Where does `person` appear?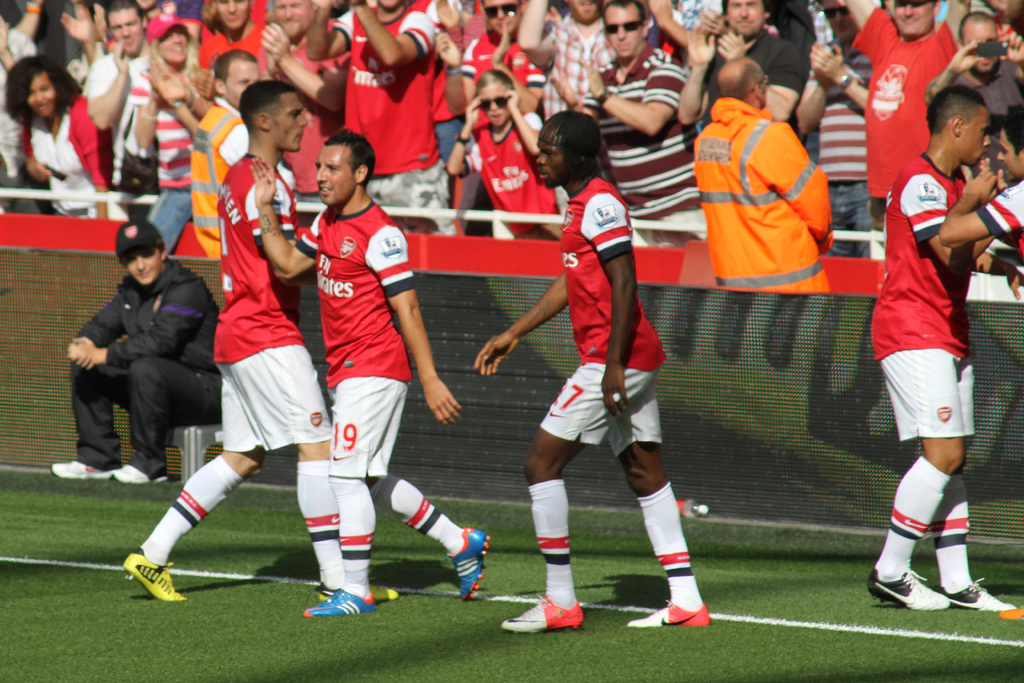
Appears at select_region(189, 42, 248, 258).
